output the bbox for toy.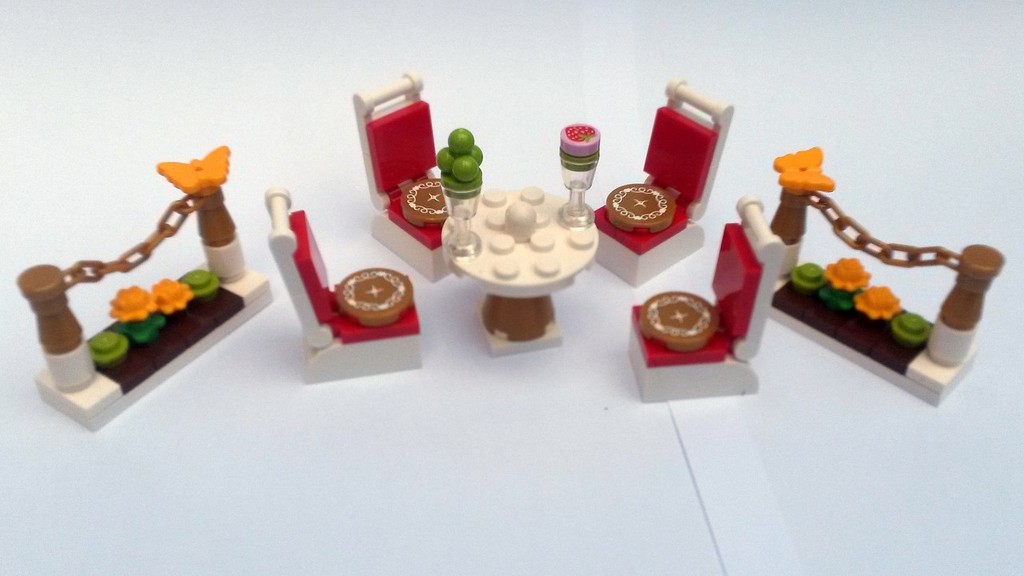
254:181:442:399.
